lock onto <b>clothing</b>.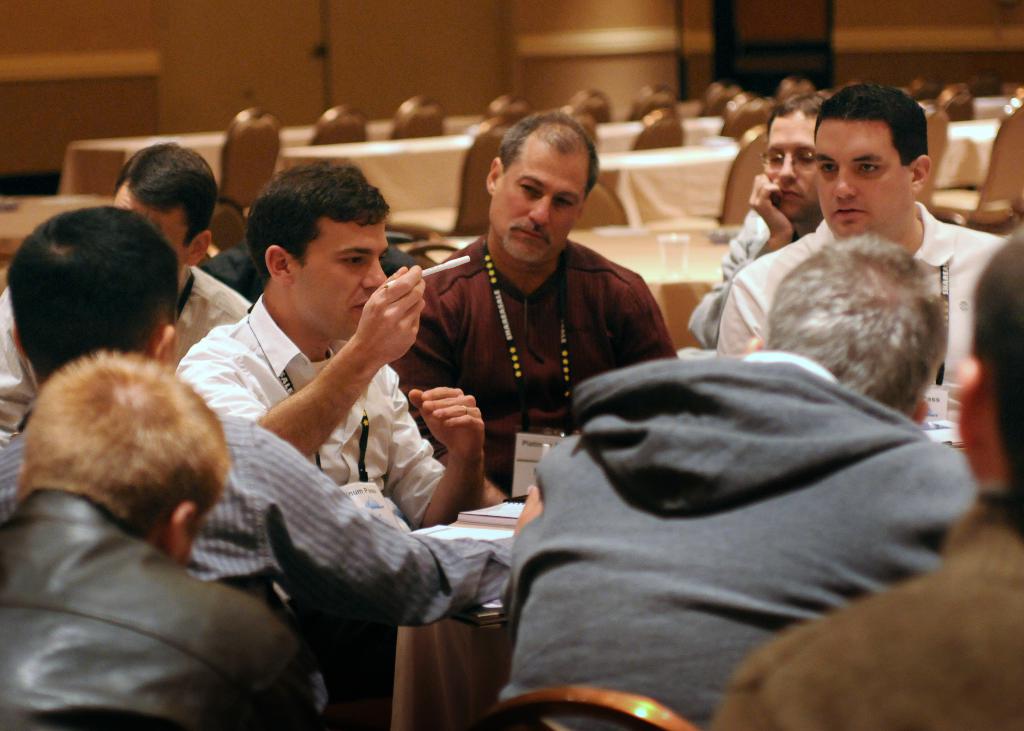
Locked: [x1=493, y1=343, x2=973, y2=730].
